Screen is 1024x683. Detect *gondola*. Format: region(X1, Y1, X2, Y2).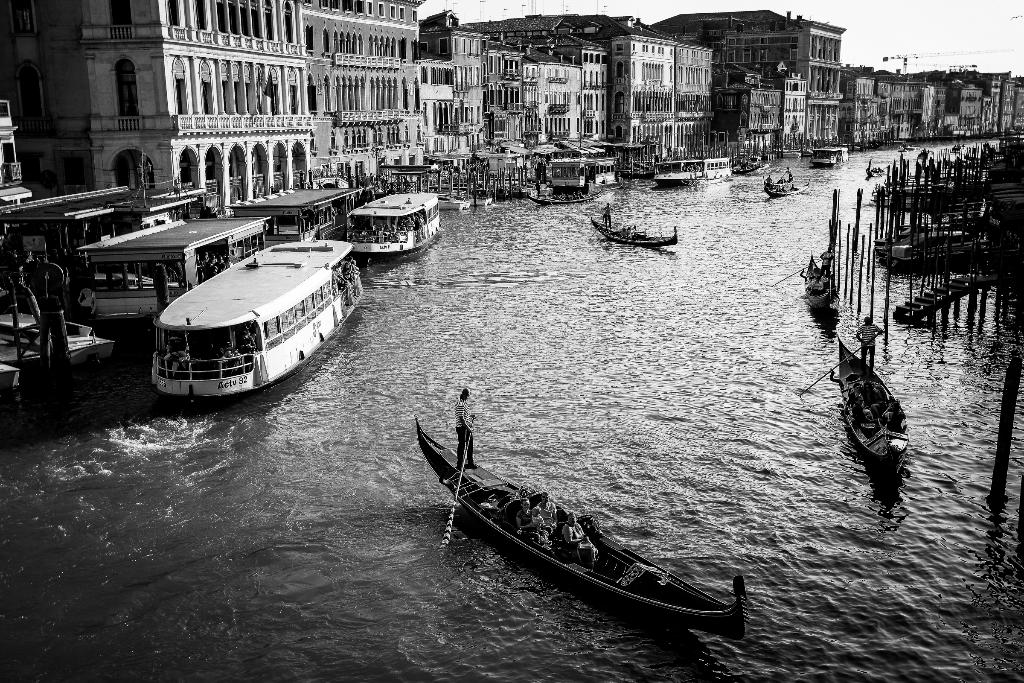
region(796, 243, 860, 319).
